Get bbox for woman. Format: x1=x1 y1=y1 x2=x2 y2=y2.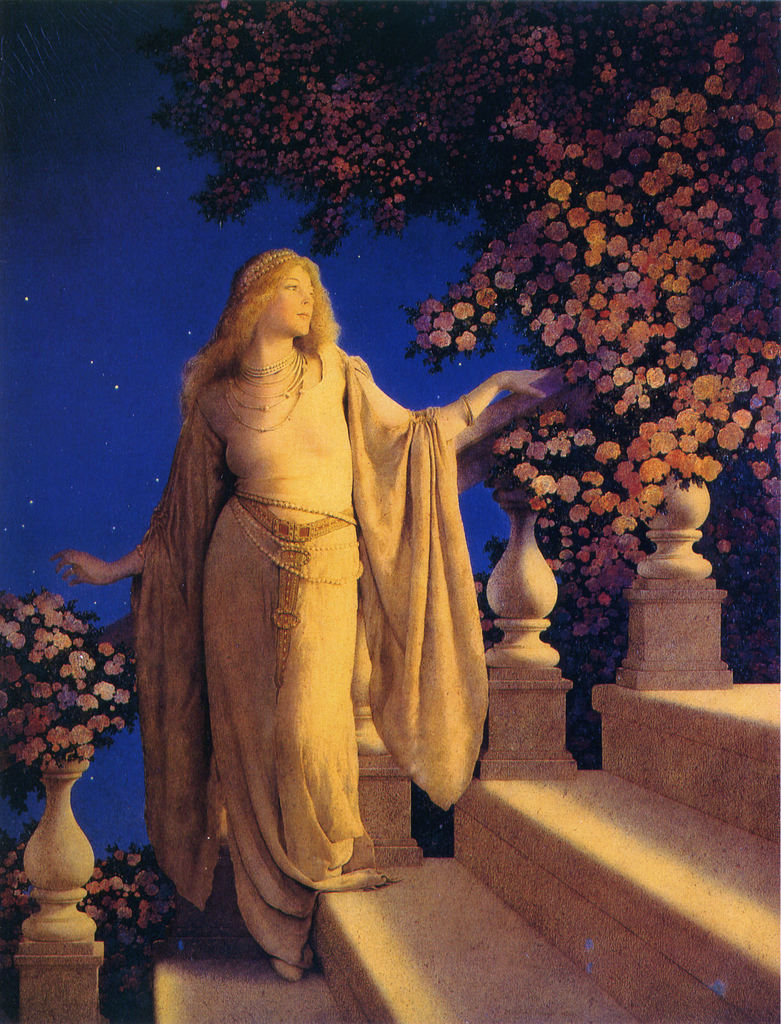
x1=113 y1=239 x2=460 y2=957.
